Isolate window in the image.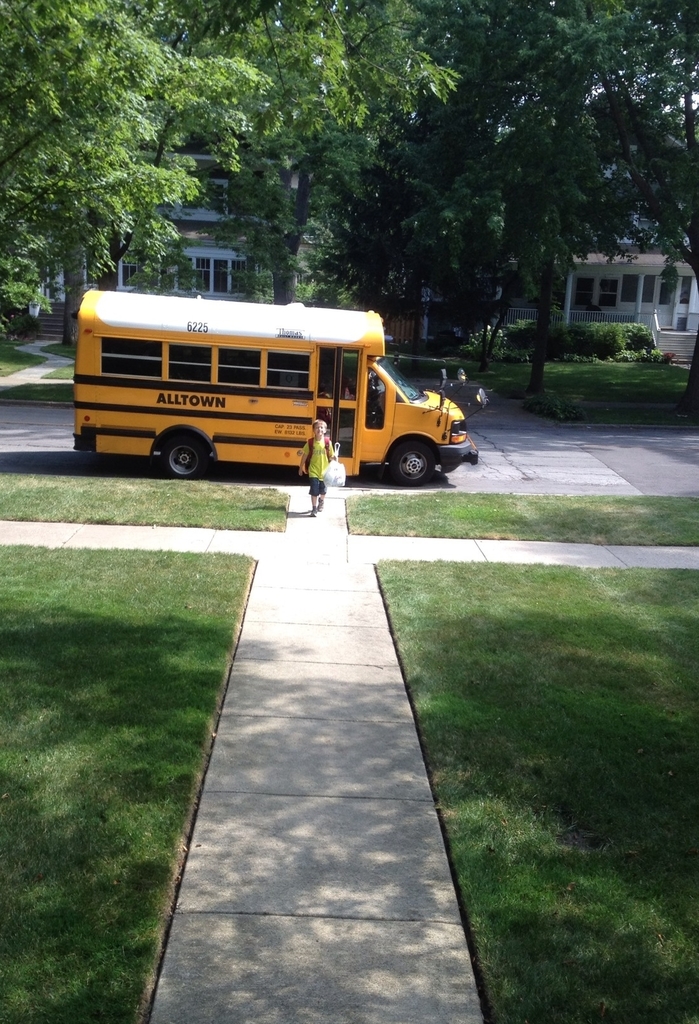
Isolated region: [661, 276, 675, 307].
